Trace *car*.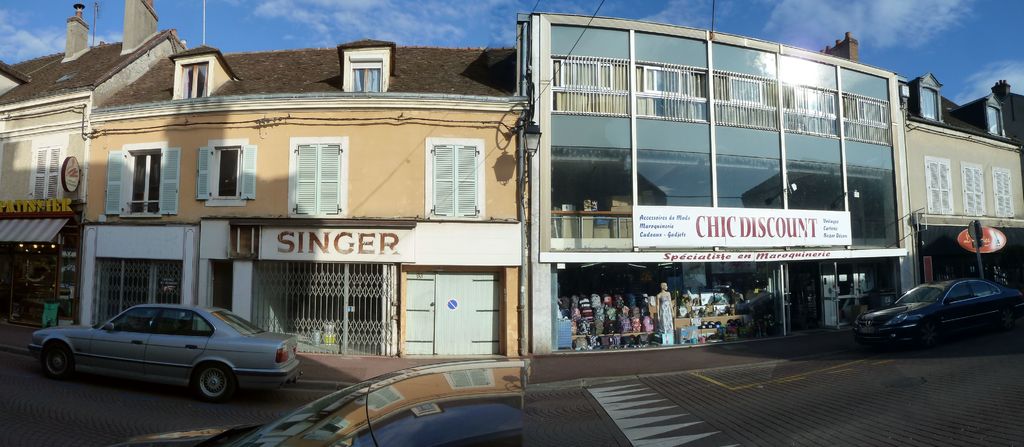
Traced to 29:294:288:395.
